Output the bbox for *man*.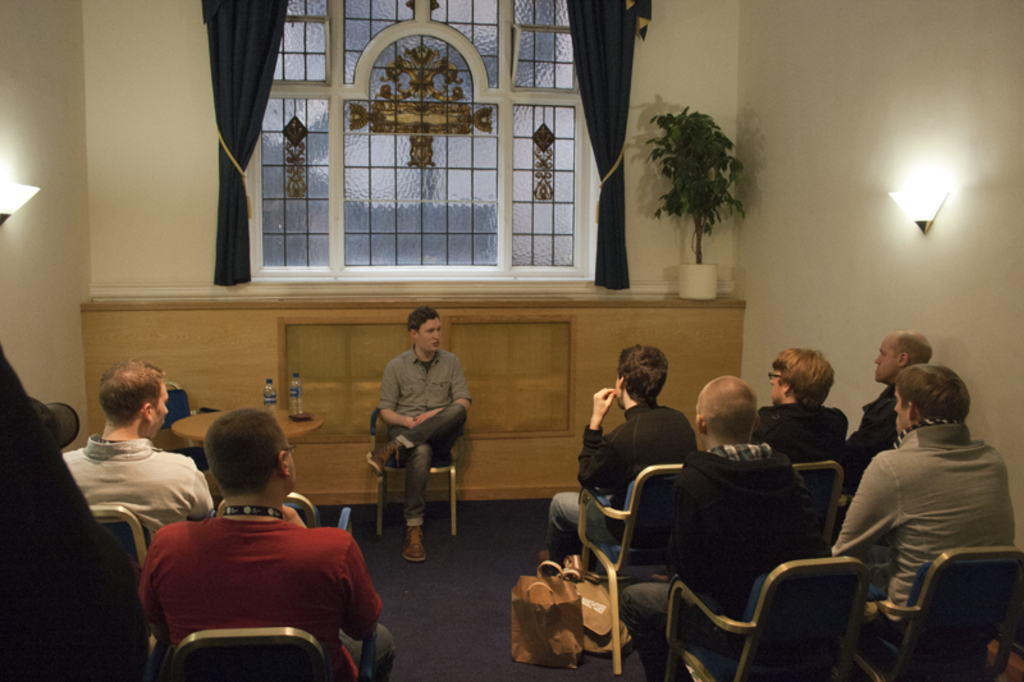
{"x1": 614, "y1": 375, "x2": 831, "y2": 681}.
